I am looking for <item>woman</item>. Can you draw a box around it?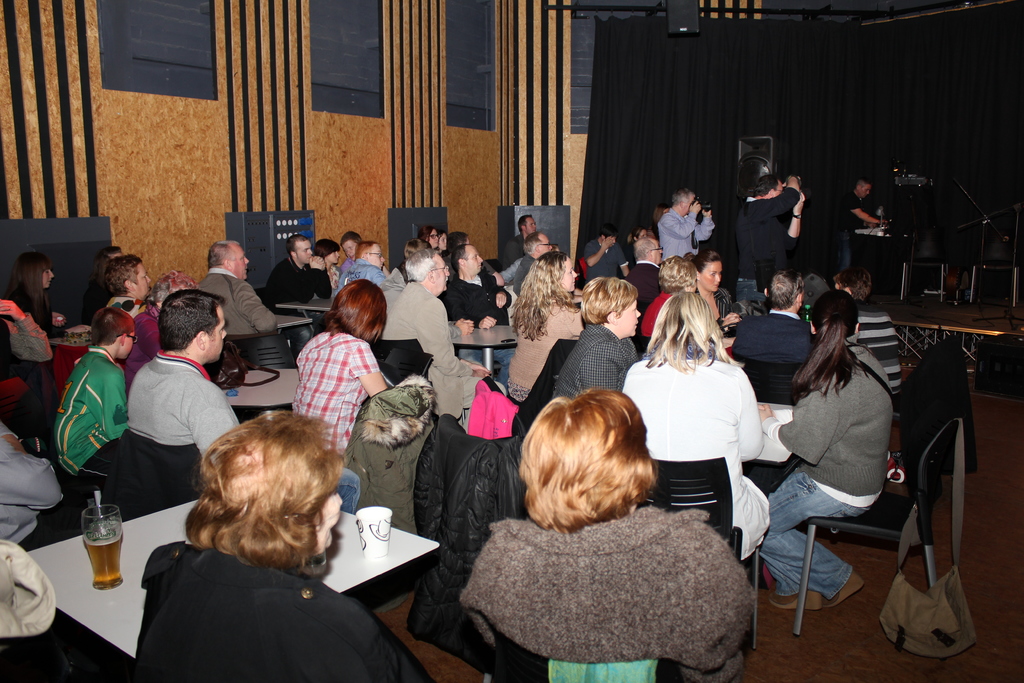
Sure, the bounding box is crop(751, 296, 908, 597).
